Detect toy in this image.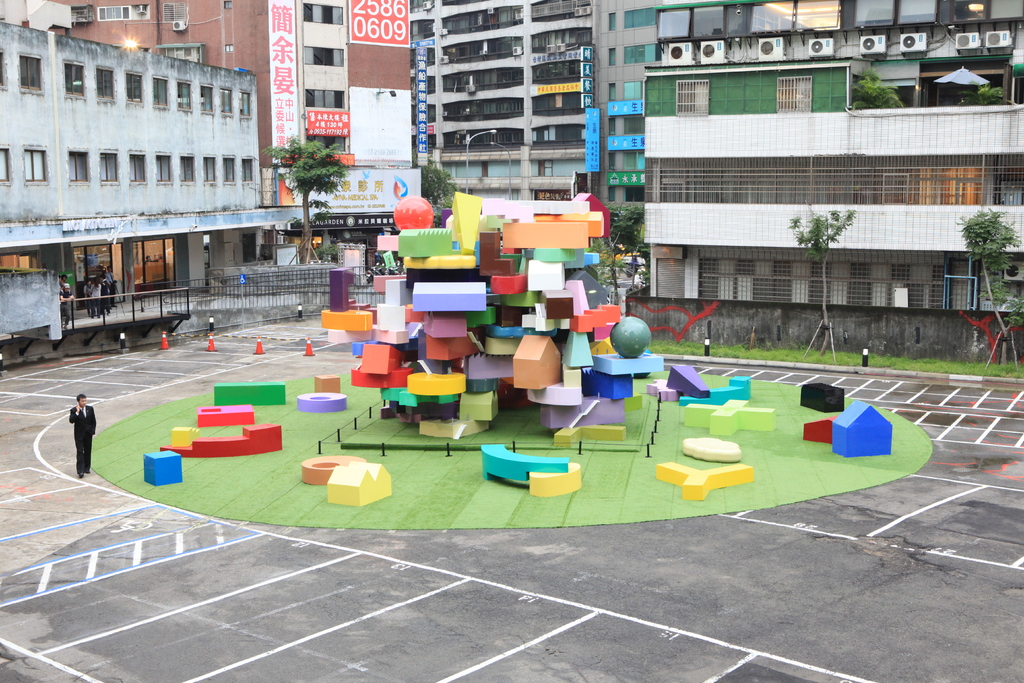
Detection: bbox=(214, 381, 286, 408).
